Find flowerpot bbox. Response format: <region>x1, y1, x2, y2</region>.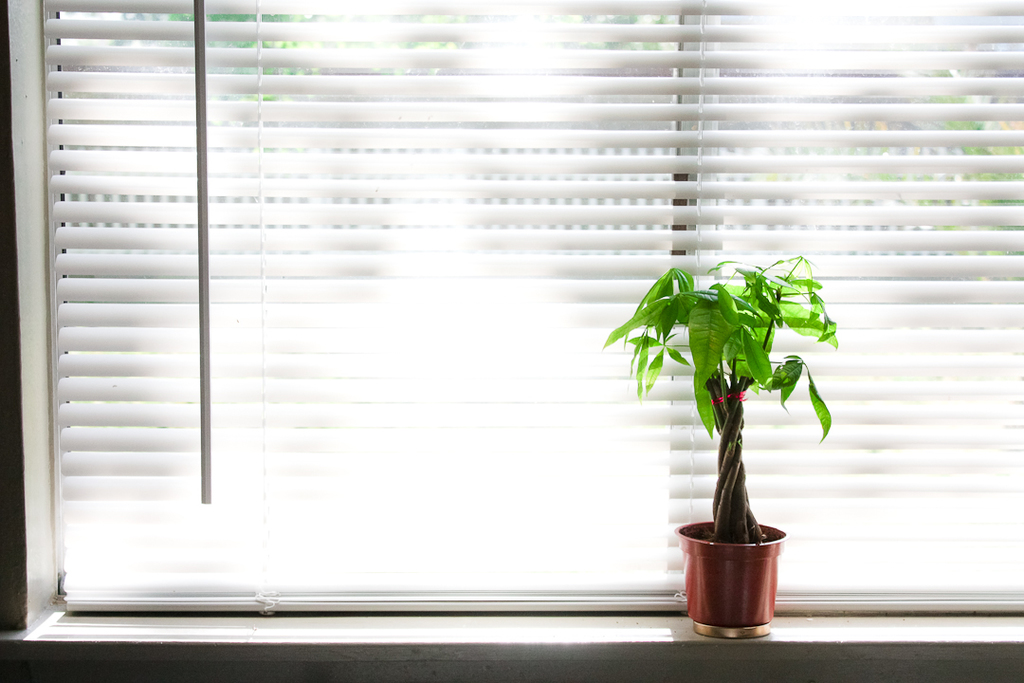
<region>673, 519, 786, 638</region>.
